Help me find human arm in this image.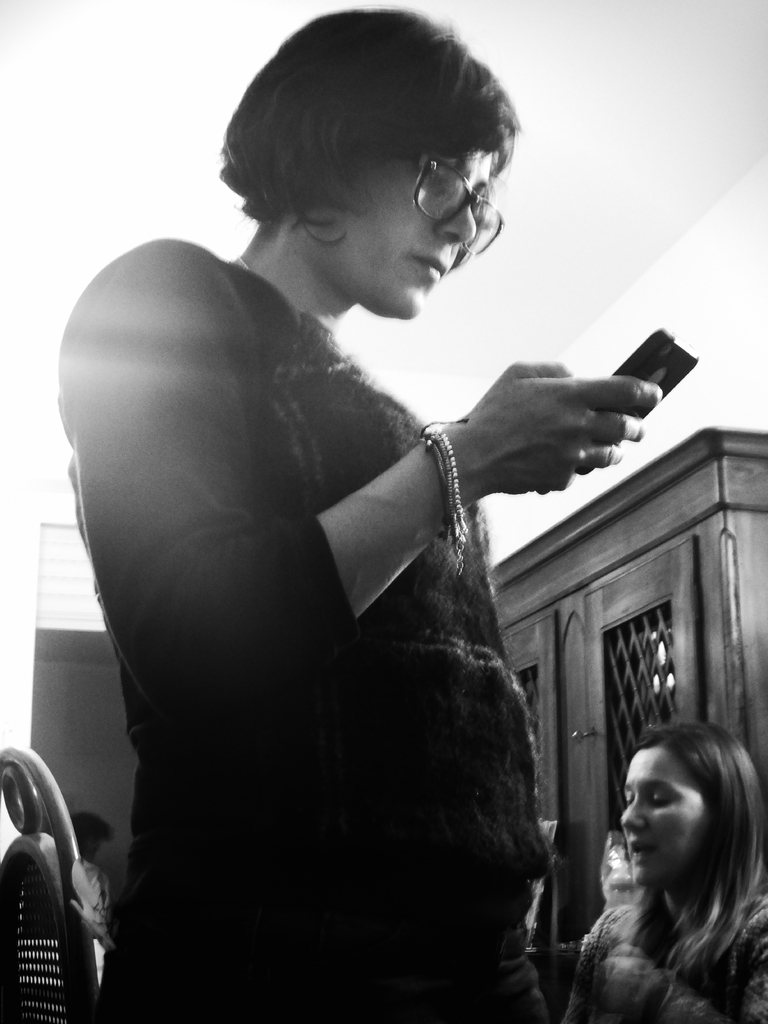
Found it: (550, 909, 615, 1023).
